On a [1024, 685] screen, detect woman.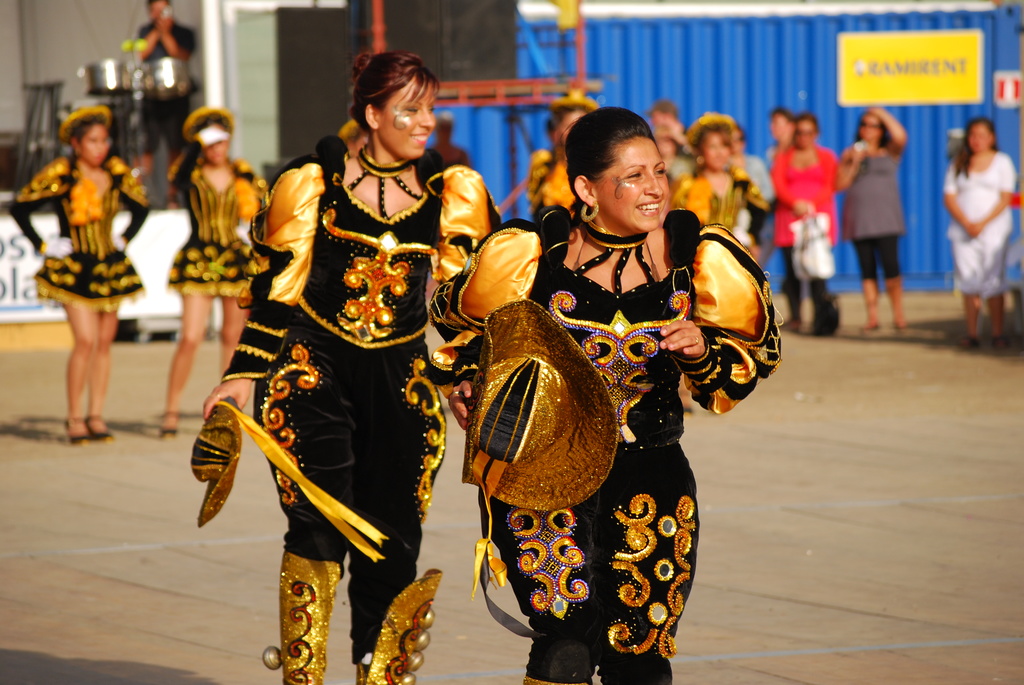
{"x1": 771, "y1": 106, "x2": 866, "y2": 336}.
